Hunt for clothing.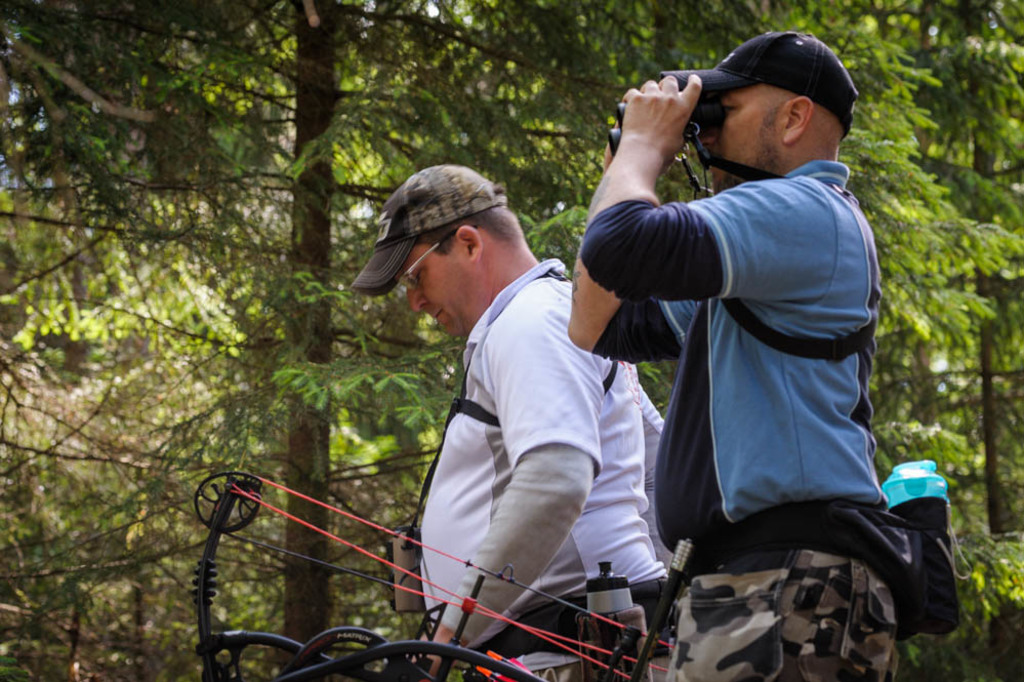
Hunted down at detection(420, 256, 665, 681).
